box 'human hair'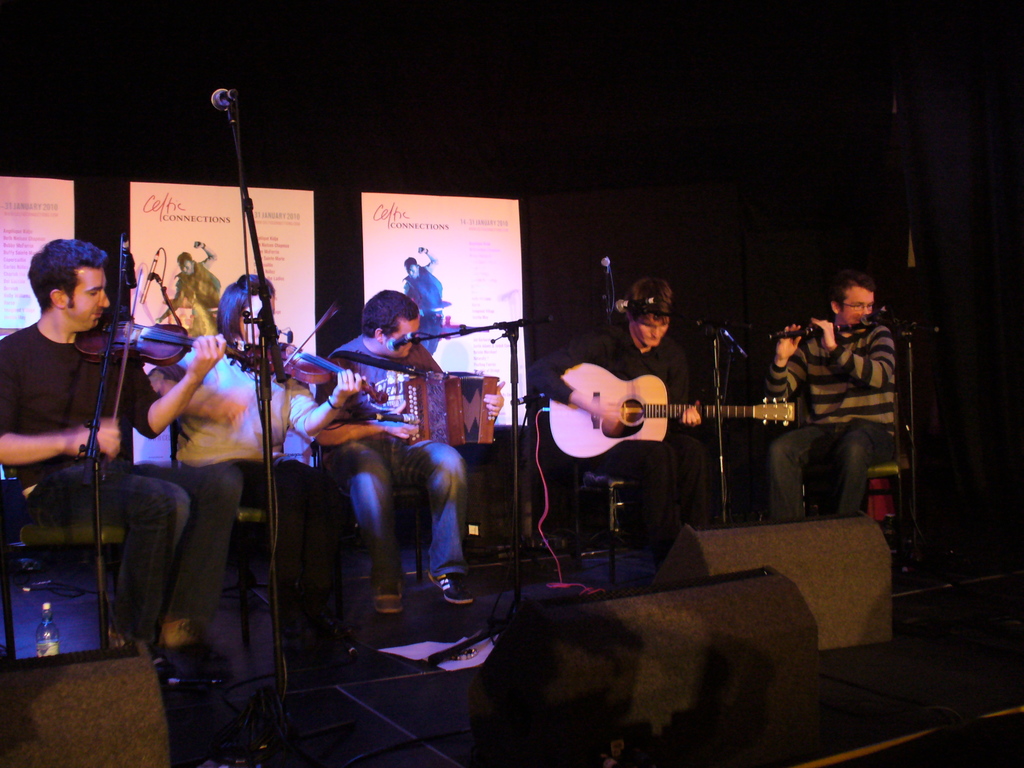
locate(216, 269, 268, 347)
